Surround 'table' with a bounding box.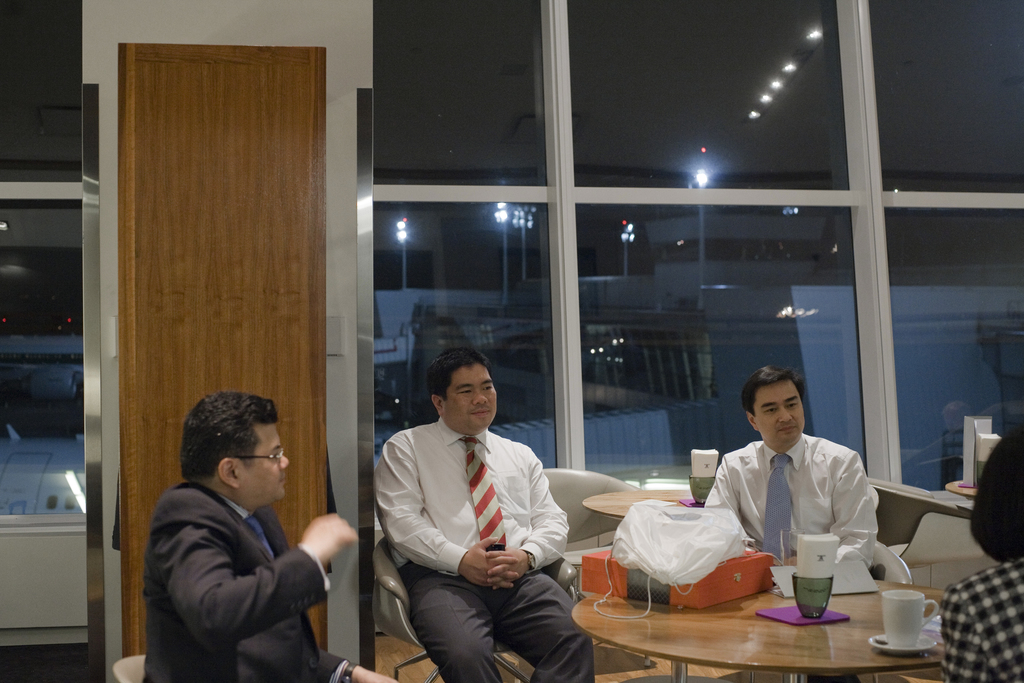
569/529/967/682.
